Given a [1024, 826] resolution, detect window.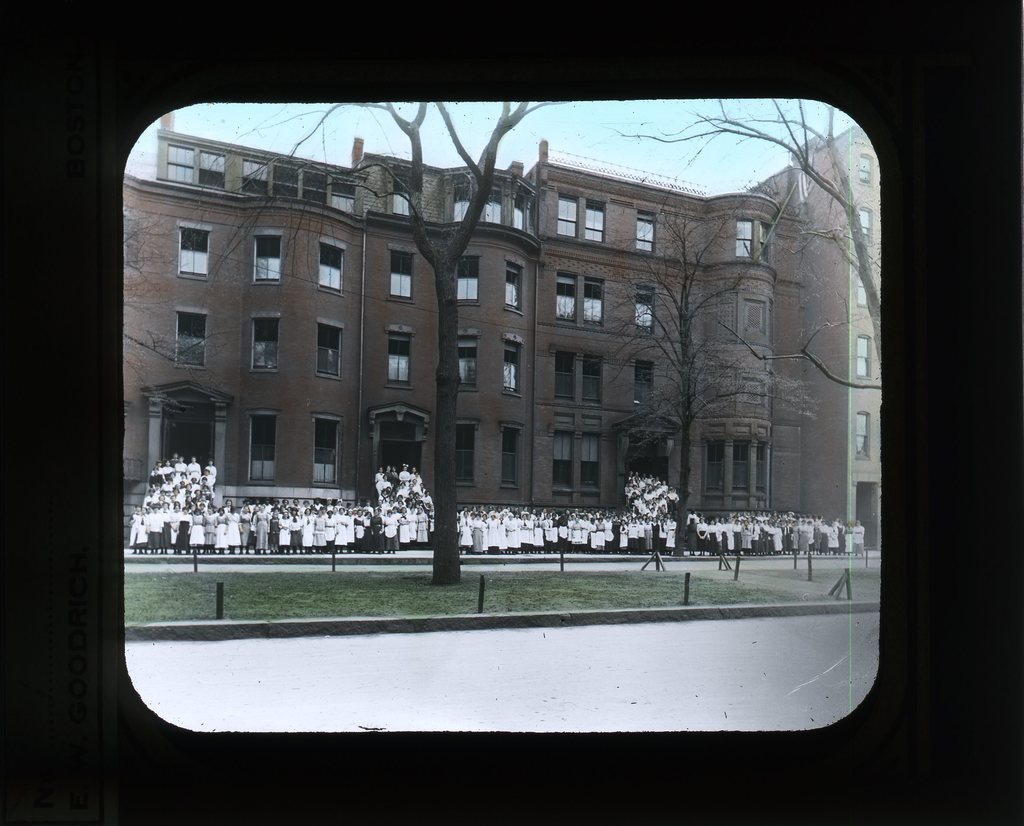
[x1=746, y1=385, x2=760, y2=402].
